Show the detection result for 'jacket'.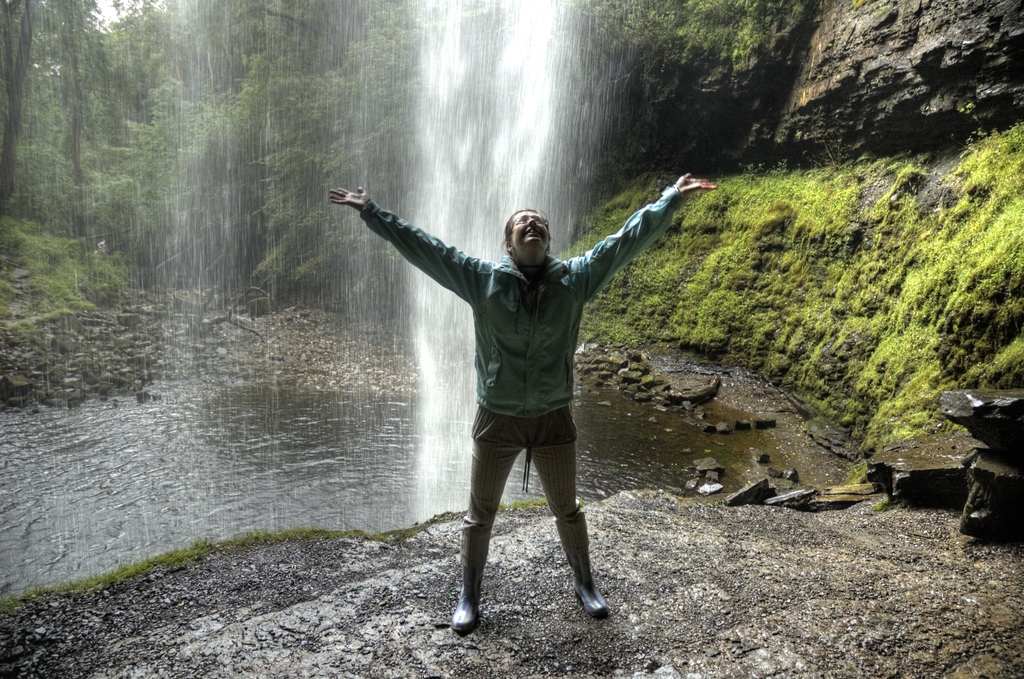
[362,195,686,421].
